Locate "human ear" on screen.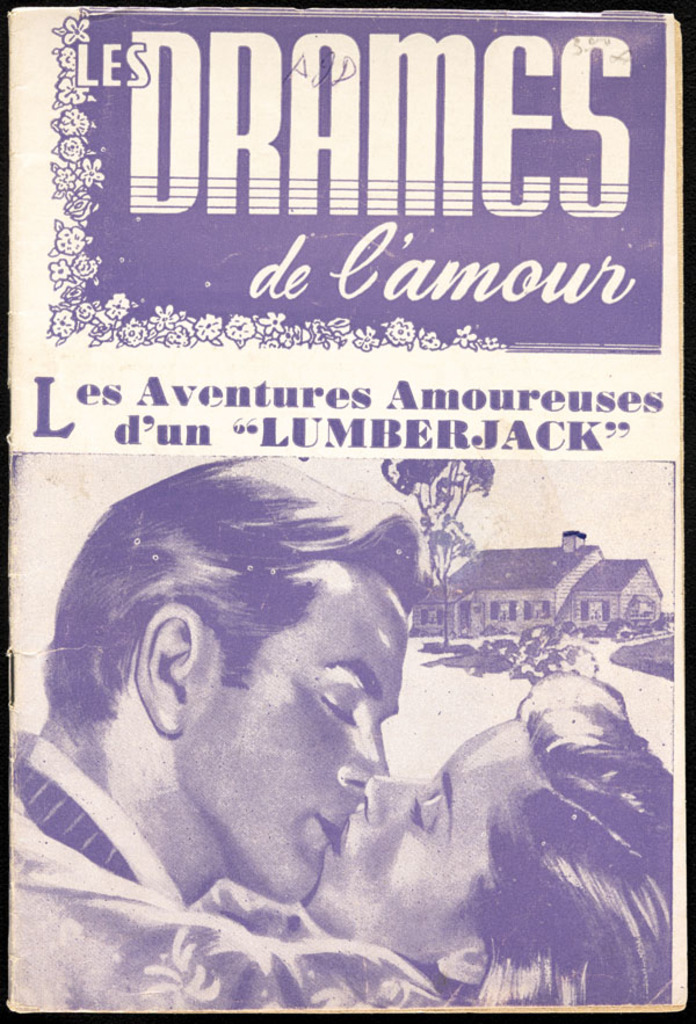
On screen at x1=436 y1=942 x2=490 y2=987.
